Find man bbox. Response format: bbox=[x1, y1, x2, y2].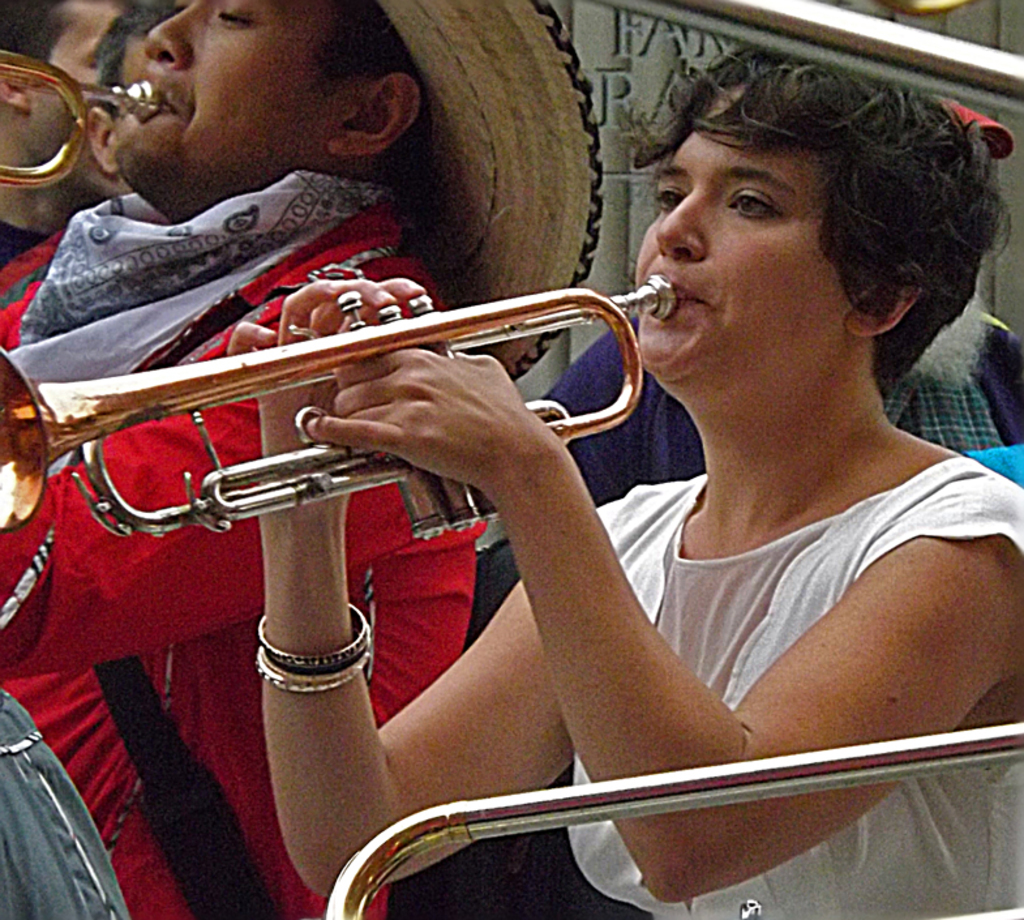
bbox=[0, 0, 605, 919].
